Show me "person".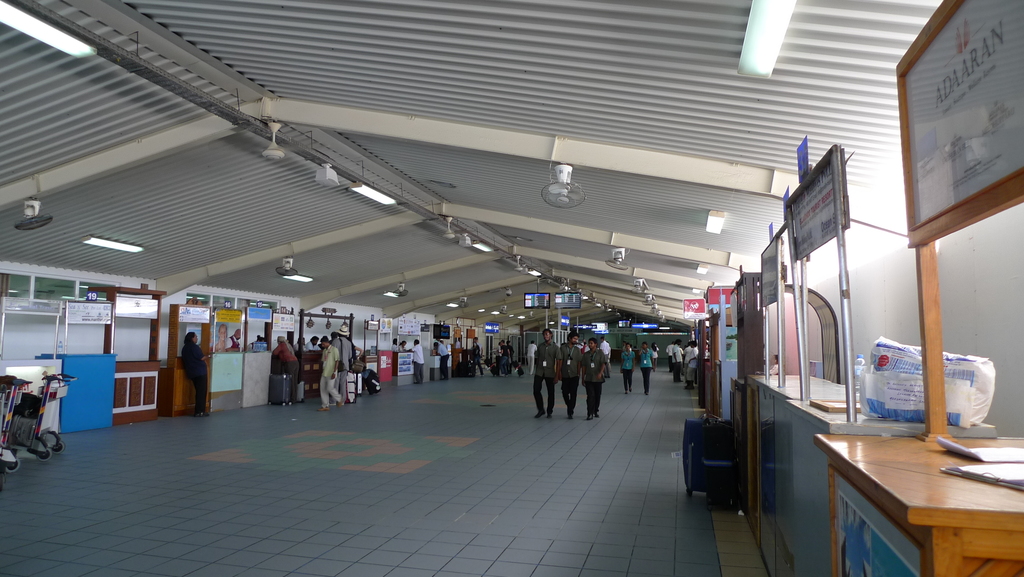
"person" is here: (323,334,336,404).
